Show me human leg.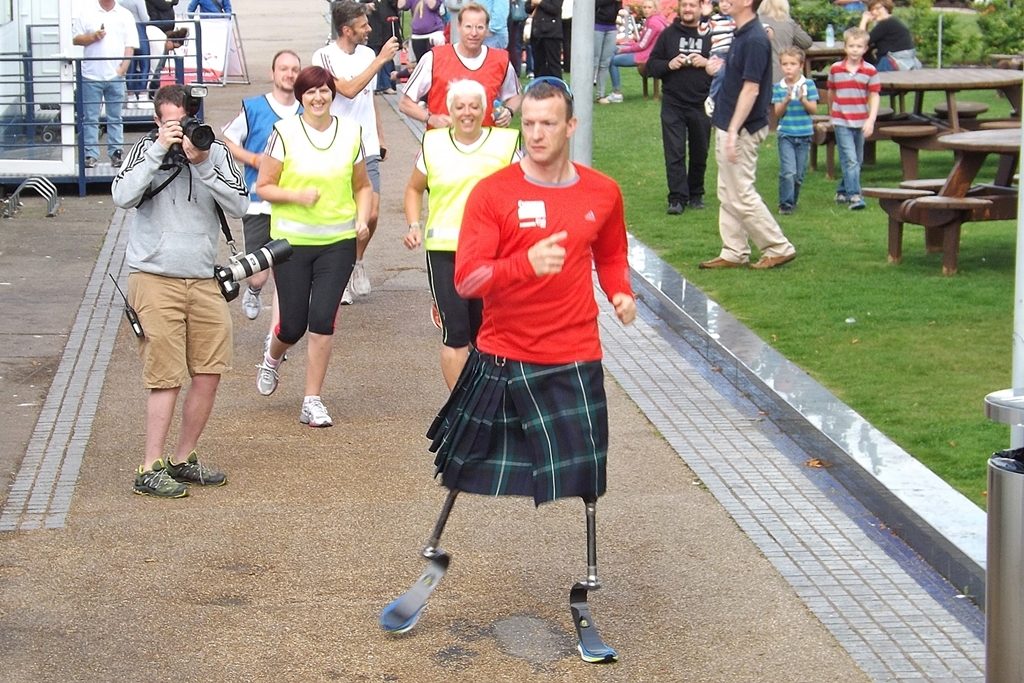
human leg is here: [243, 201, 275, 325].
